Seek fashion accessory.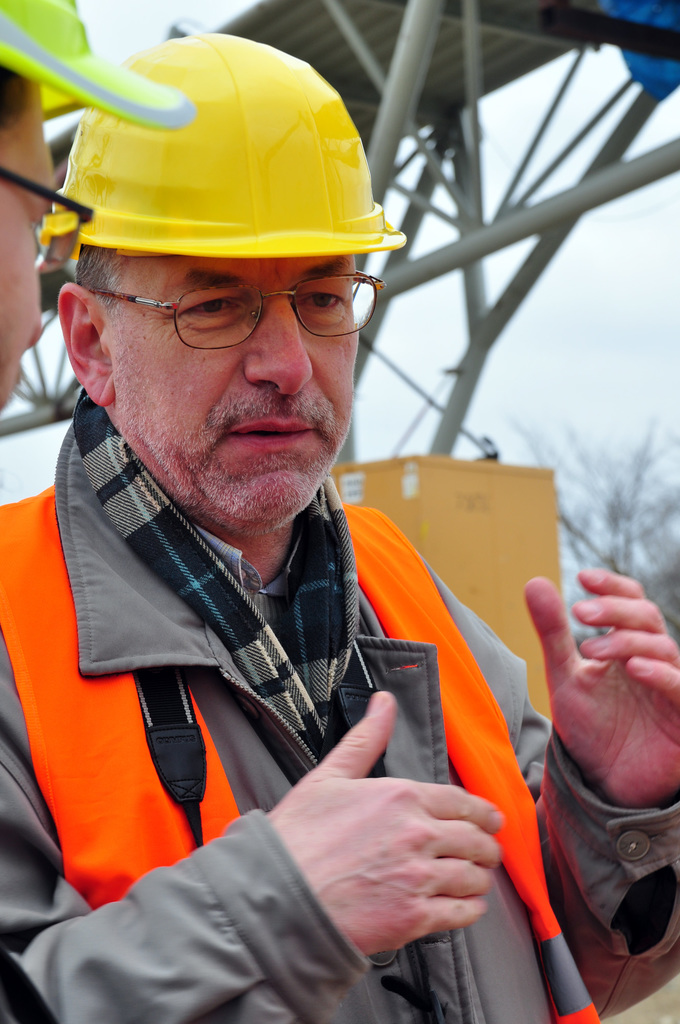
<box>0,0,197,123</box>.
